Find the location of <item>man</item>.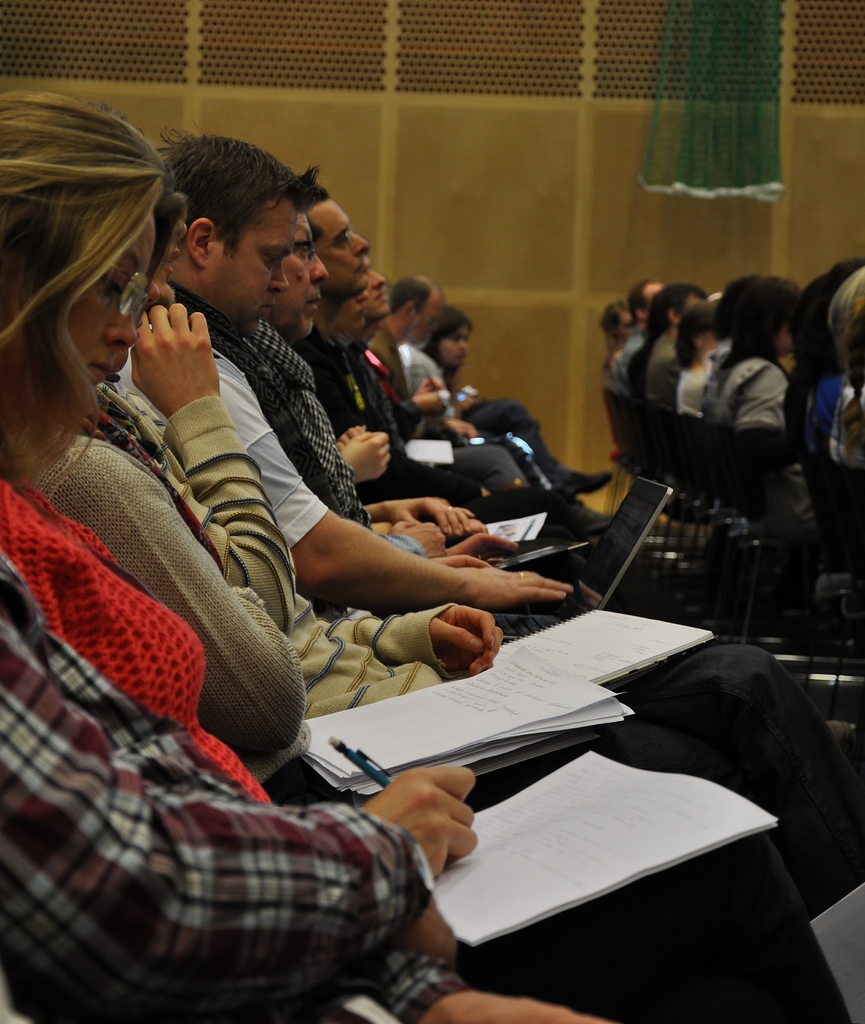
Location: locate(201, 180, 416, 552).
